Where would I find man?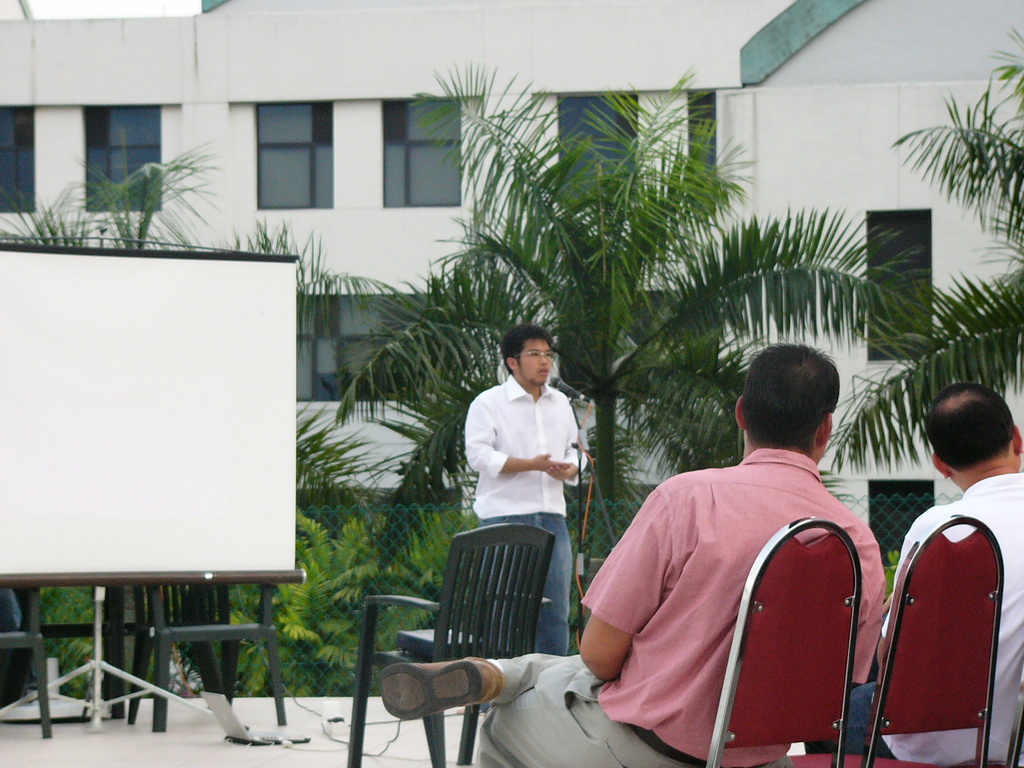
At box(465, 330, 587, 700).
